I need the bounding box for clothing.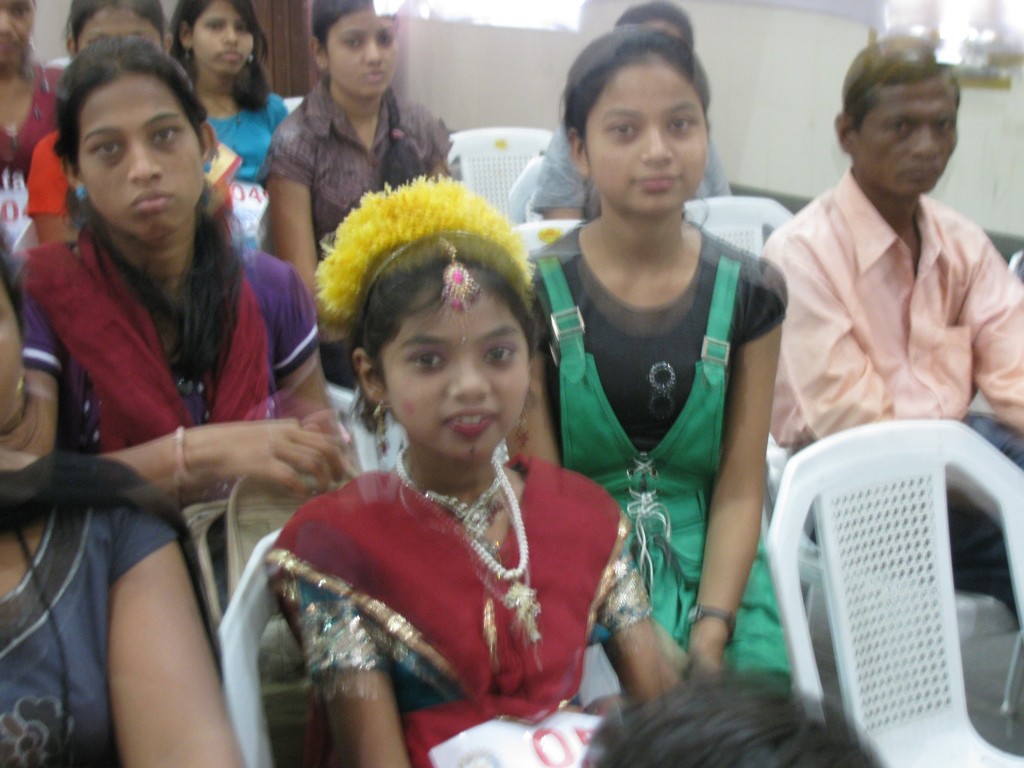
Here it is: rect(205, 95, 288, 190).
